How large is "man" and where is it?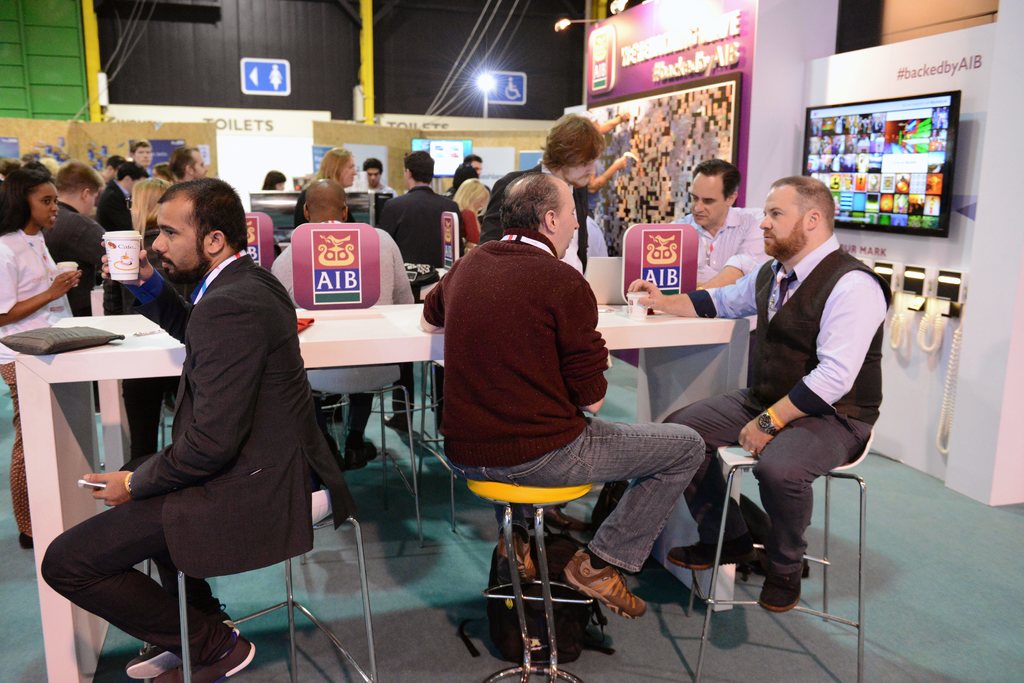
Bounding box: 446 154 496 197.
